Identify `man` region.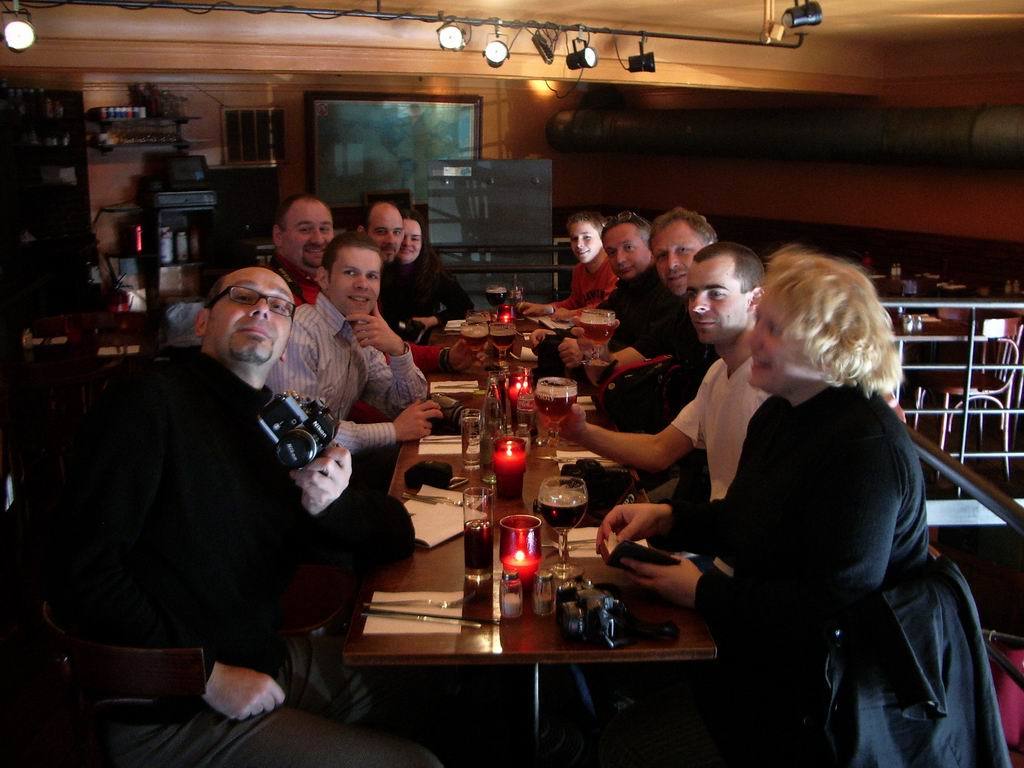
Region: locate(560, 207, 735, 383).
